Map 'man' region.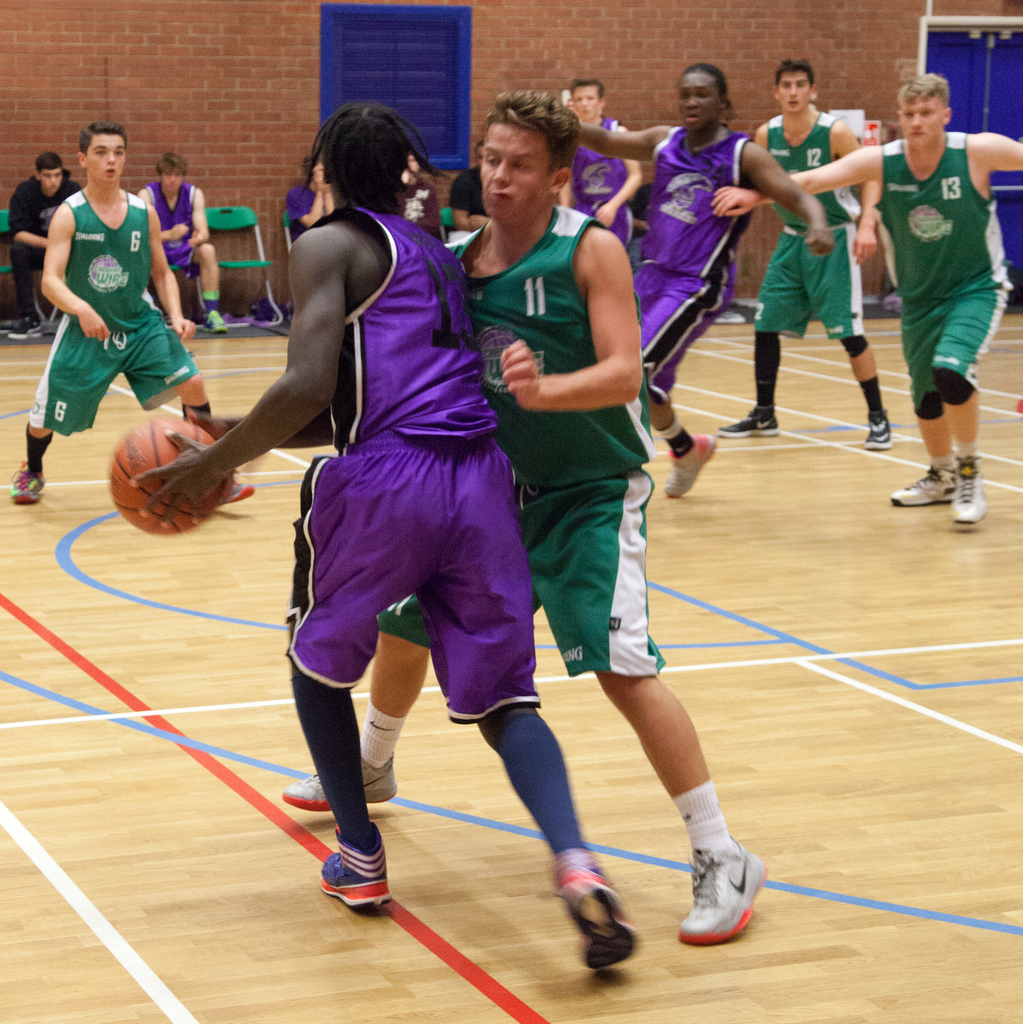
Mapped to (714, 70, 1022, 522).
